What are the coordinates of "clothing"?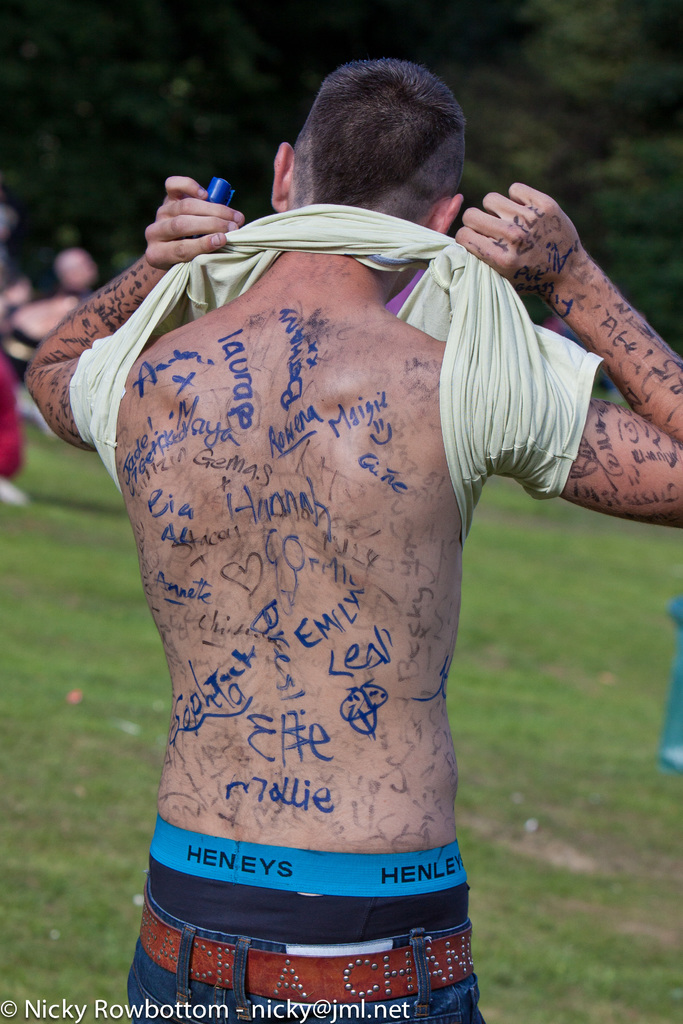
{"x1": 130, "y1": 892, "x2": 482, "y2": 1020}.
